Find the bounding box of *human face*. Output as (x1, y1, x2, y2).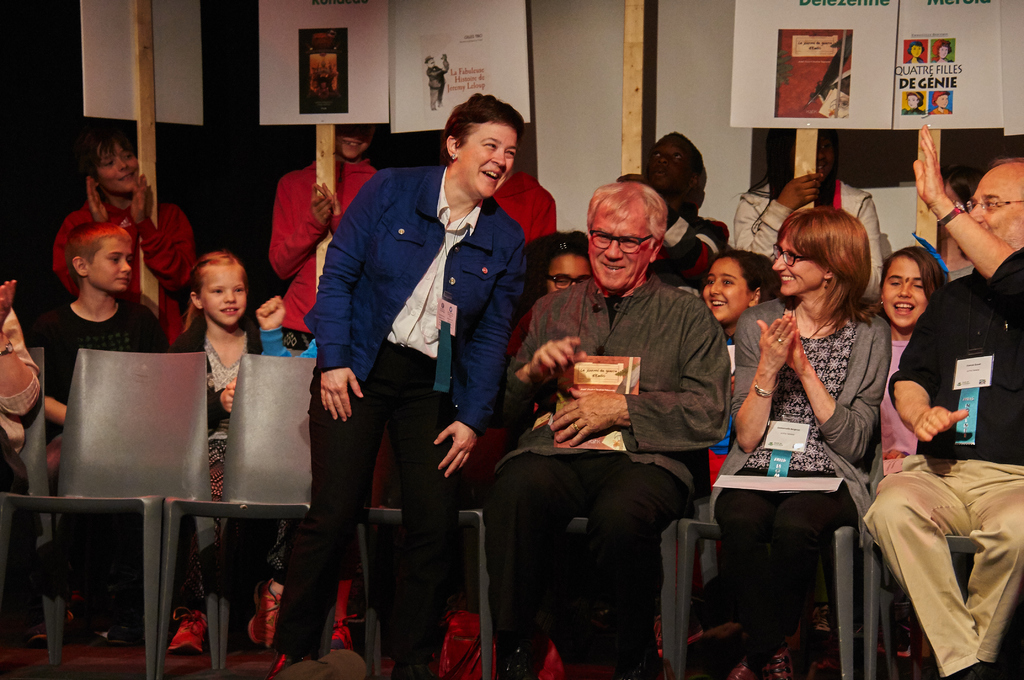
(86, 234, 134, 292).
